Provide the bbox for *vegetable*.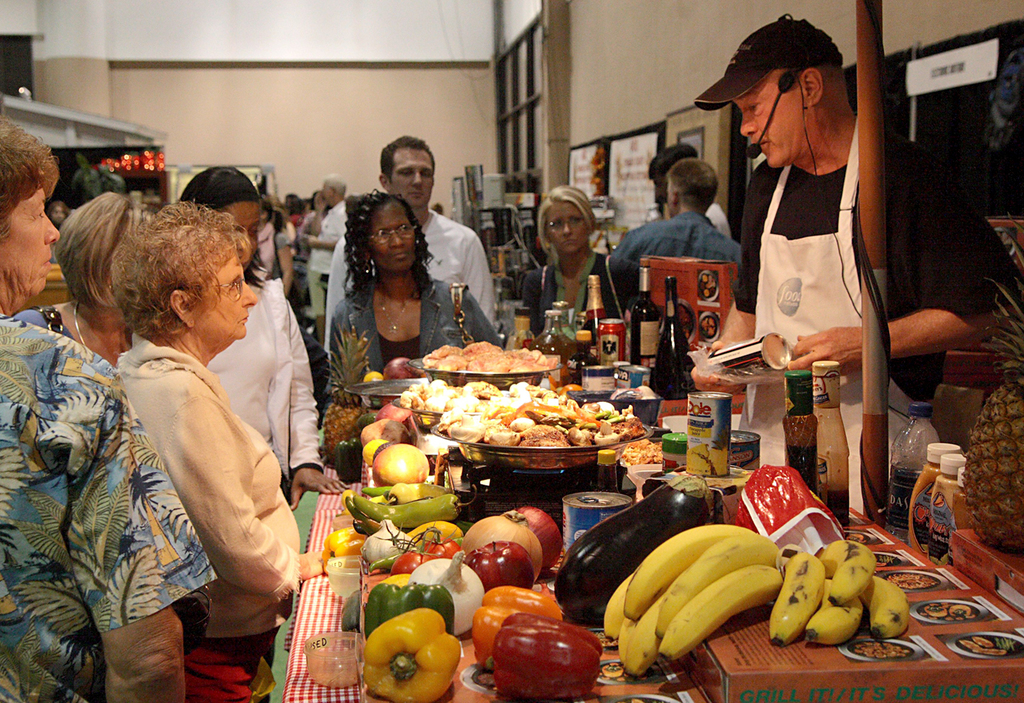
bbox=(319, 528, 368, 573).
